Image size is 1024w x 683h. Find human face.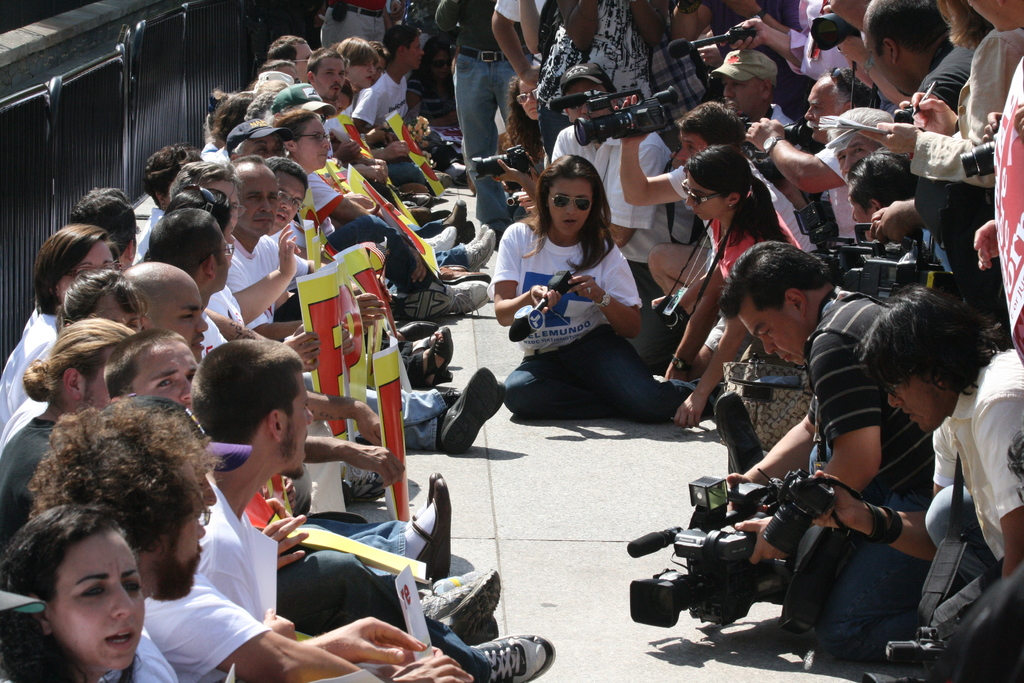
select_region(294, 120, 330, 170).
